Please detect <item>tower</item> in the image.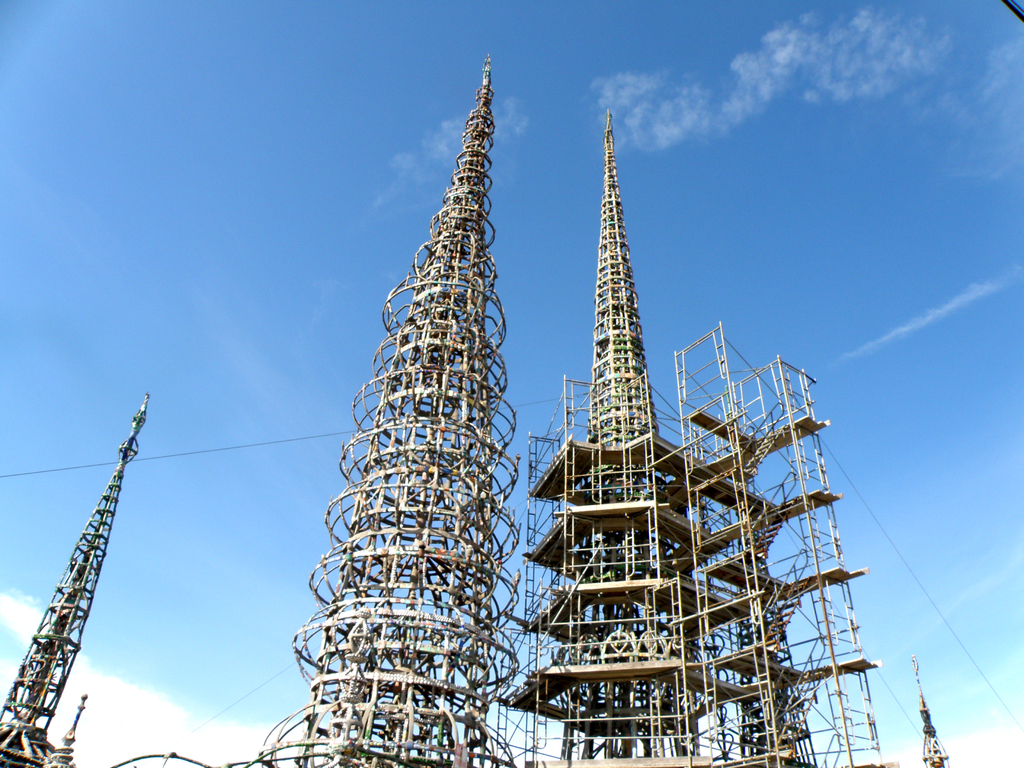
pyautogui.locateOnScreen(262, 60, 513, 767).
